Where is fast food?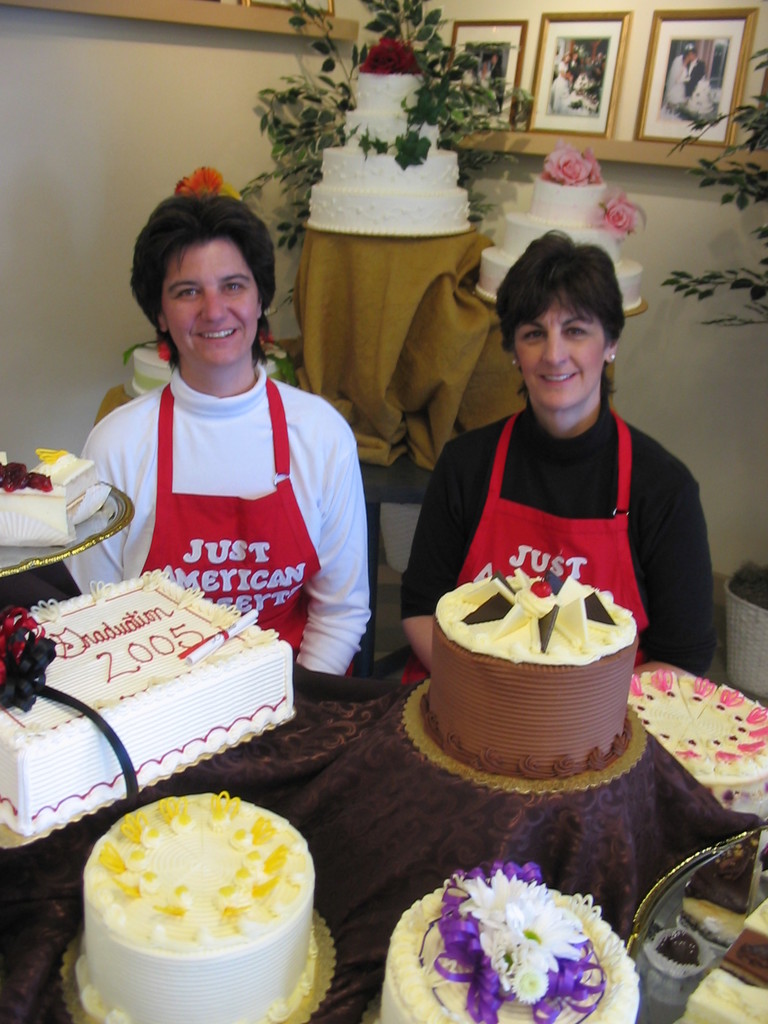
rect(0, 561, 312, 839).
